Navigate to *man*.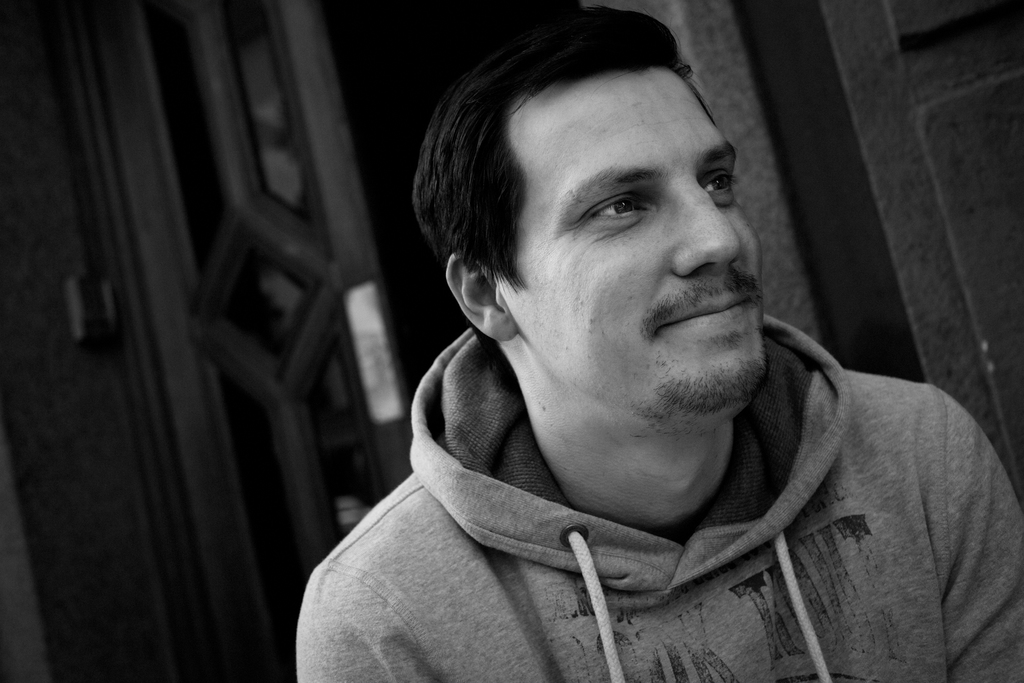
Navigation target: <box>285,14,985,649</box>.
